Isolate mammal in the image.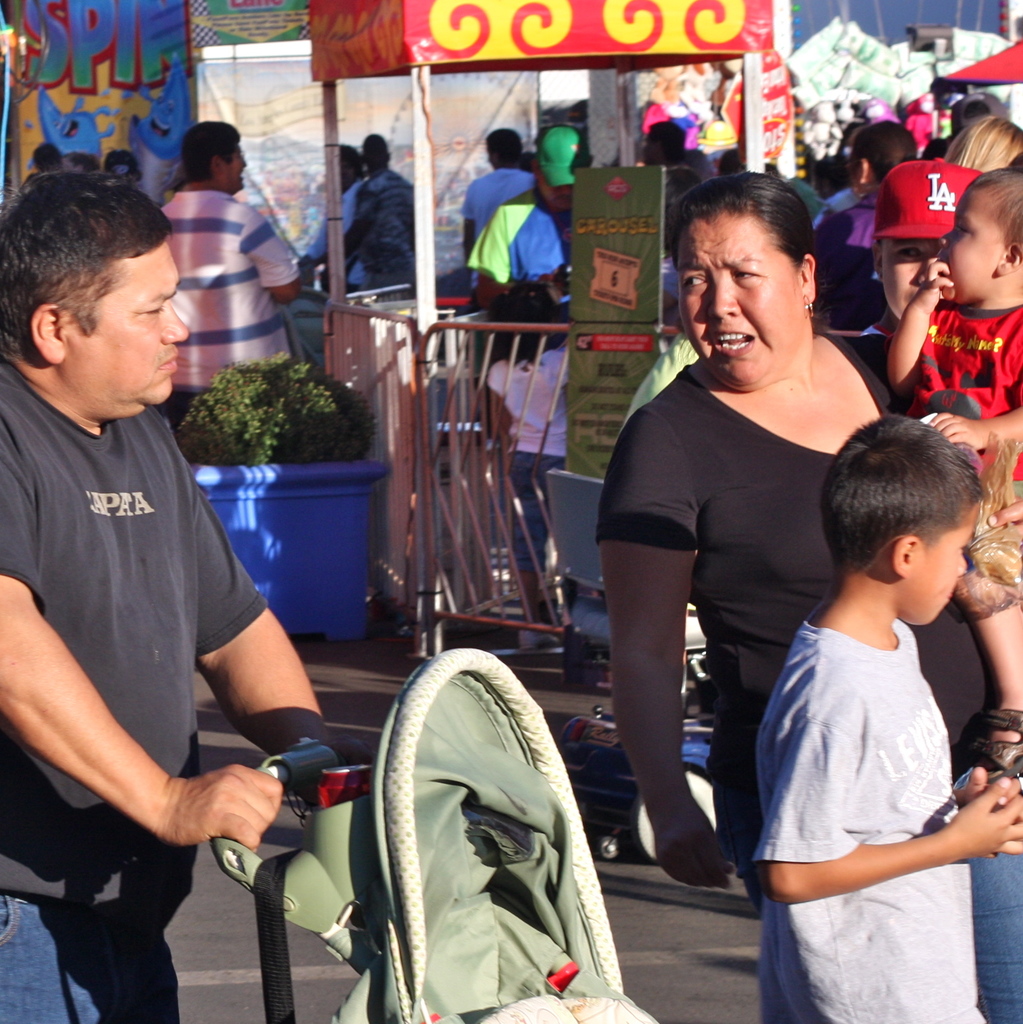
Isolated region: bbox=[591, 165, 1022, 917].
